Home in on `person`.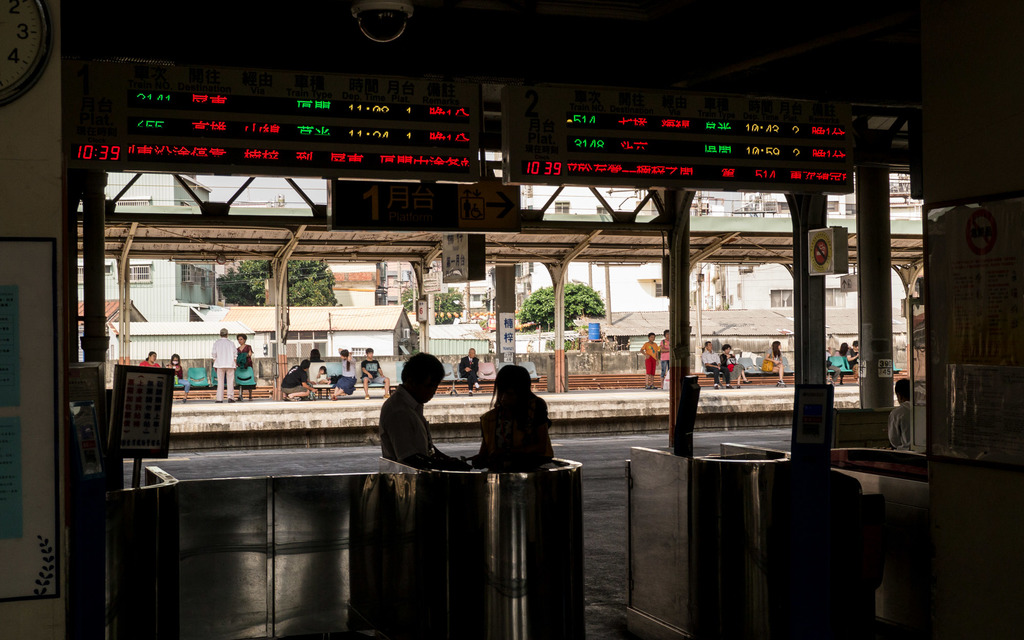
Homed in at left=374, top=348, right=465, bottom=475.
